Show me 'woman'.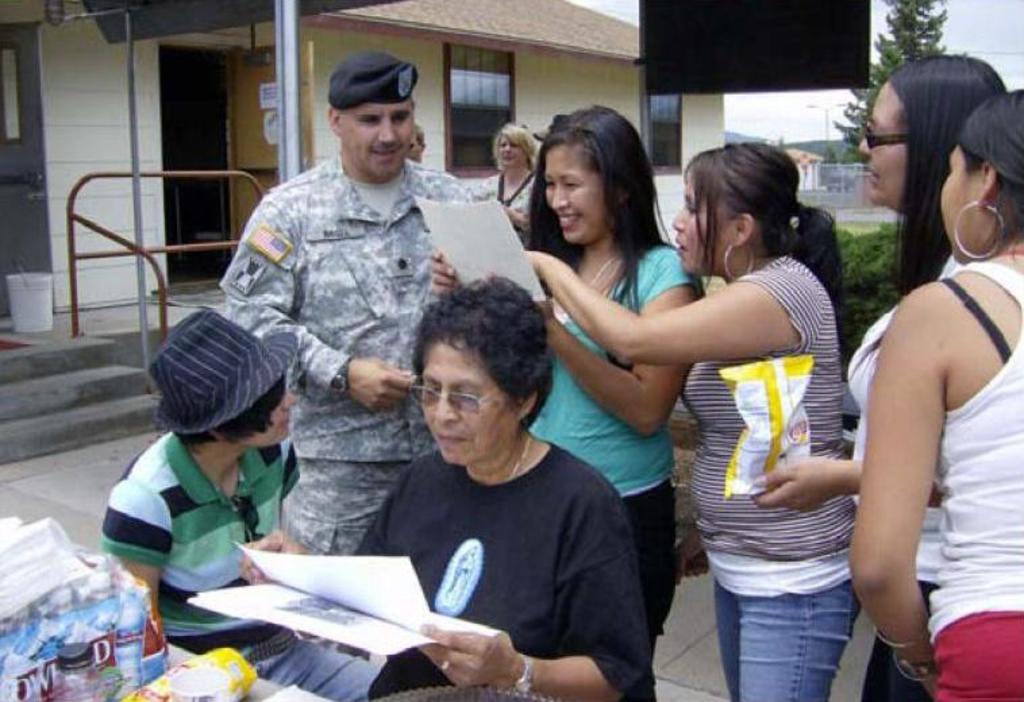
'woman' is here: detection(746, 53, 1009, 701).
